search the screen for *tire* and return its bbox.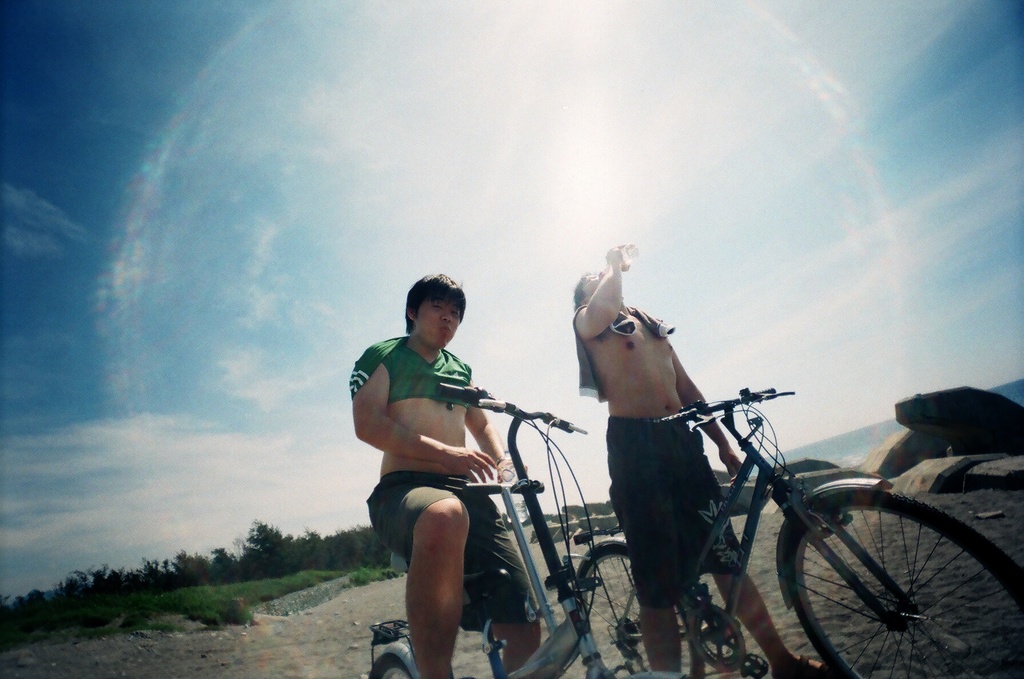
Found: rect(764, 481, 1011, 660).
